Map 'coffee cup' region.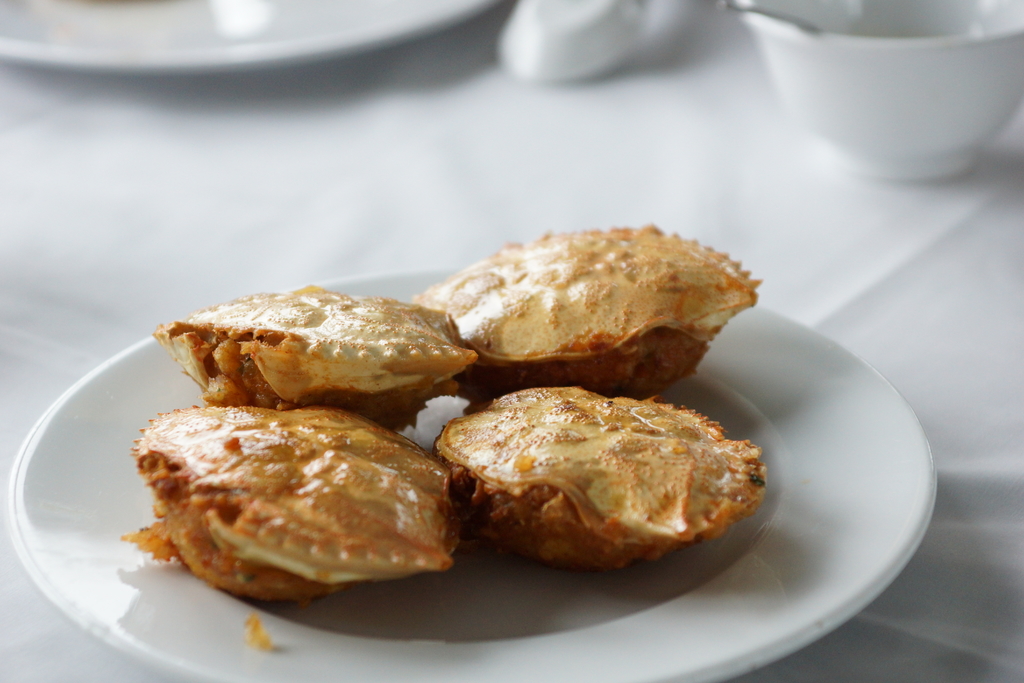
Mapped to 739/0/1023/182.
